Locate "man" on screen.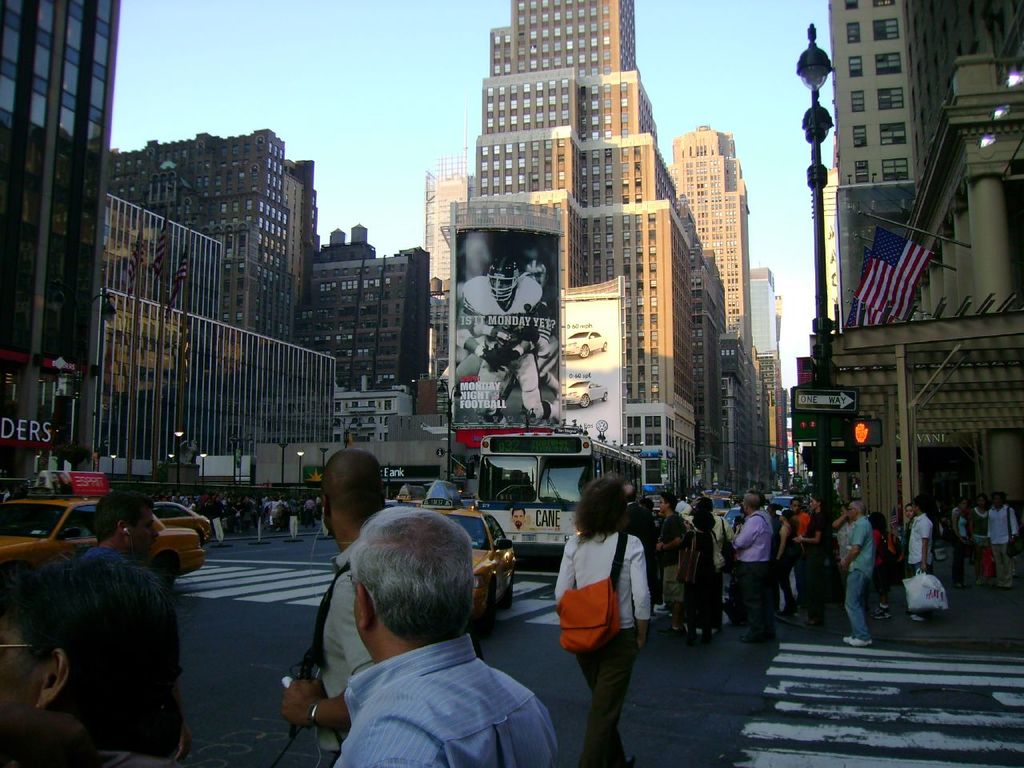
On screen at (left=87, top=490, right=157, bottom=558).
